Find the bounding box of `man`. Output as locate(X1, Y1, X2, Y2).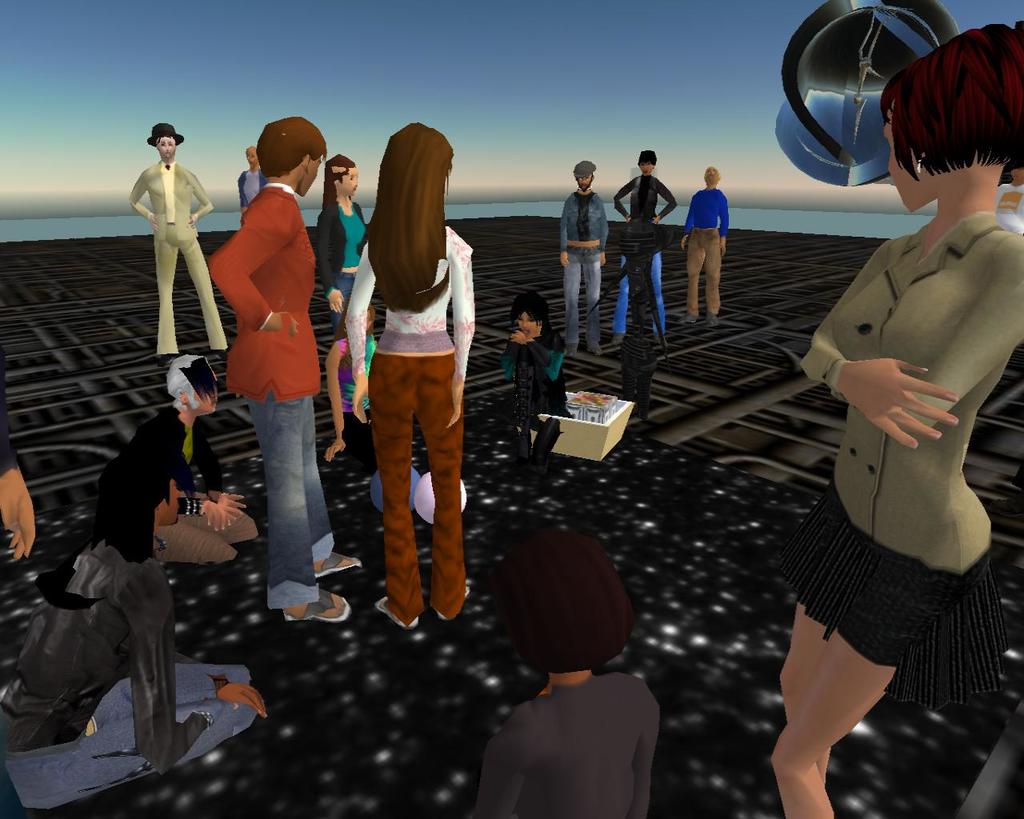
locate(237, 146, 270, 218).
